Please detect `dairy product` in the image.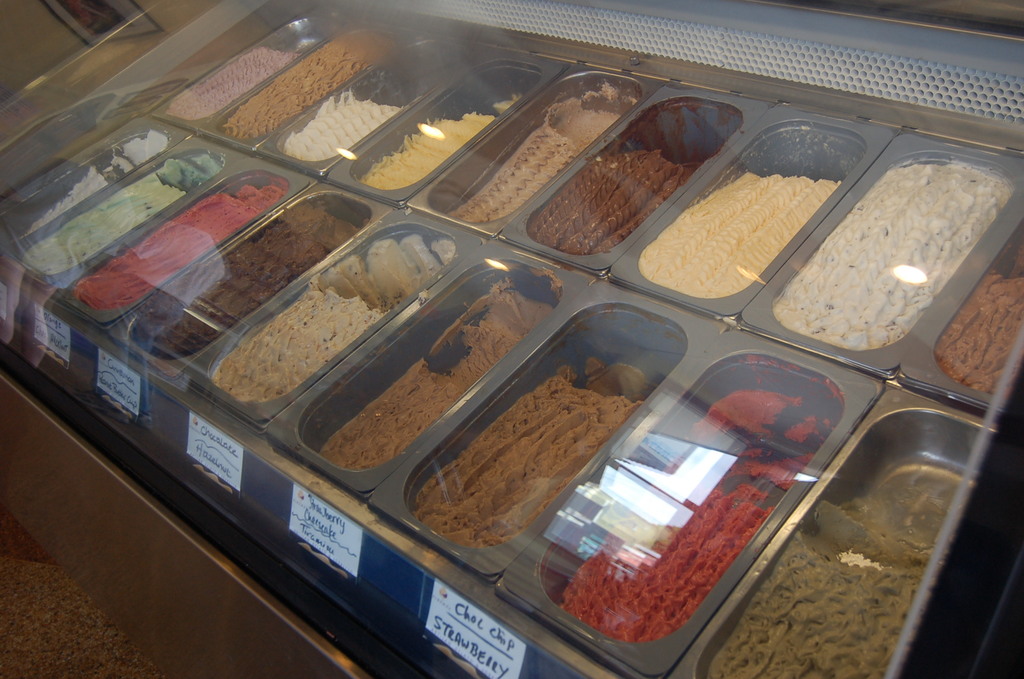
bbox=[27, 161, 219, 270].
